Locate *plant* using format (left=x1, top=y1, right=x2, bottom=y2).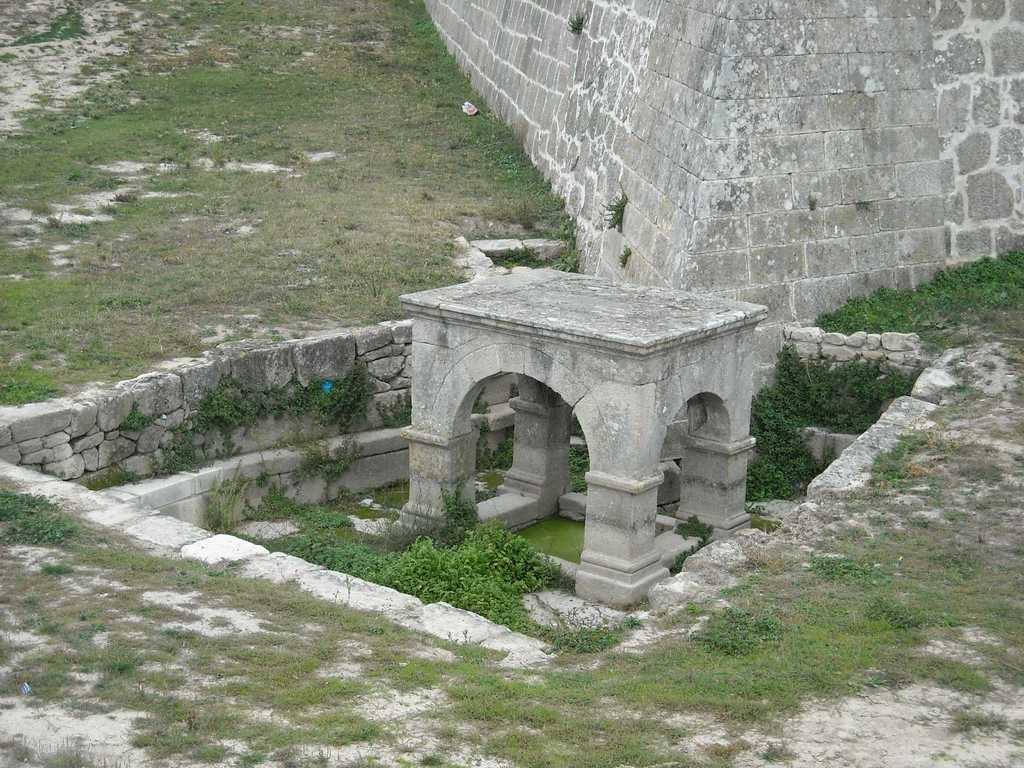
(left=4, top=513, right=80, bottom=547).
